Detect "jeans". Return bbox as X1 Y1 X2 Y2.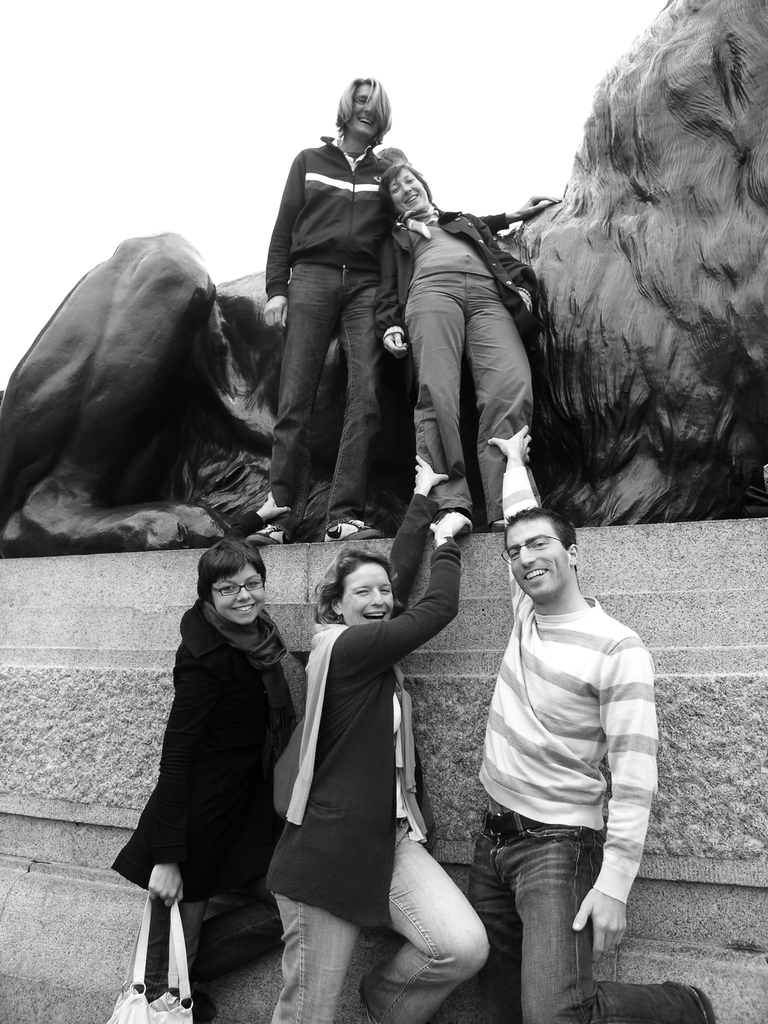
465 812 717 1023.
